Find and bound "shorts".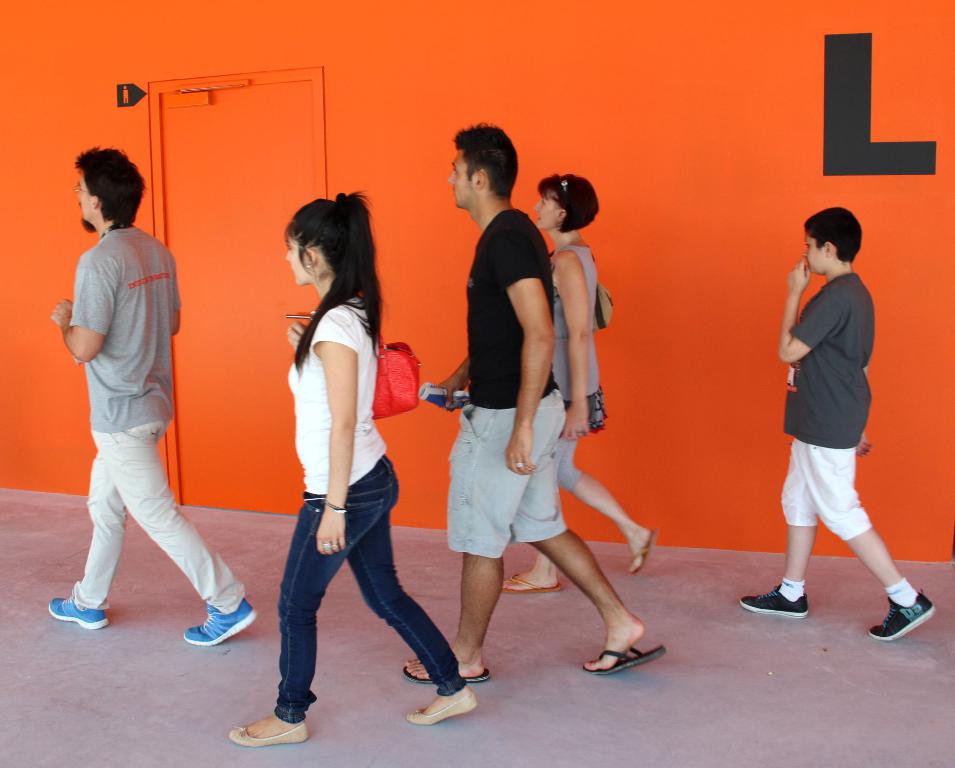
Bound: {"left": 555, "top": 435, "right": 583, "bottom": 486}.
